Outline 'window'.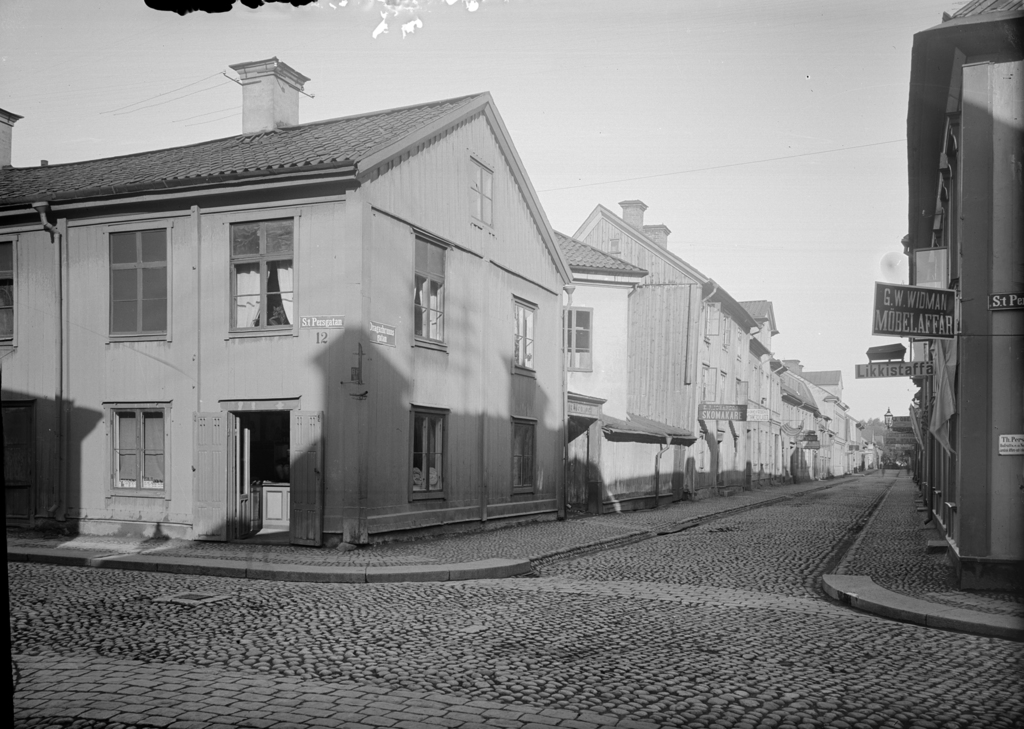
Outline: 411:231:449:345.
